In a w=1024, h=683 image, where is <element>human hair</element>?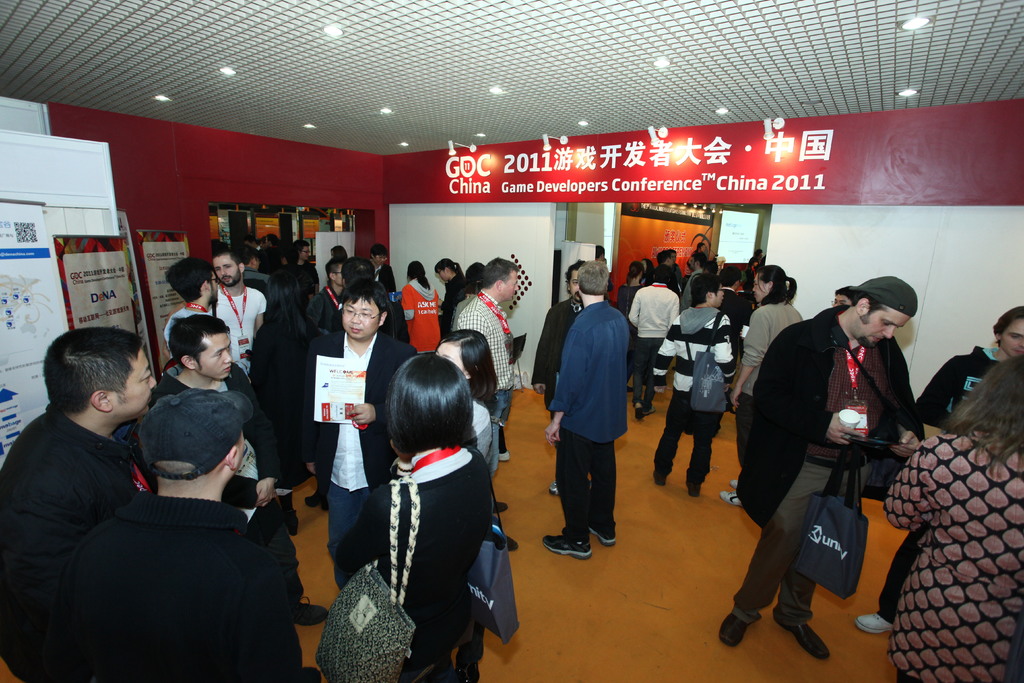
{"left": 385, "top": 350, "right": 477, "bottom": 466}.
